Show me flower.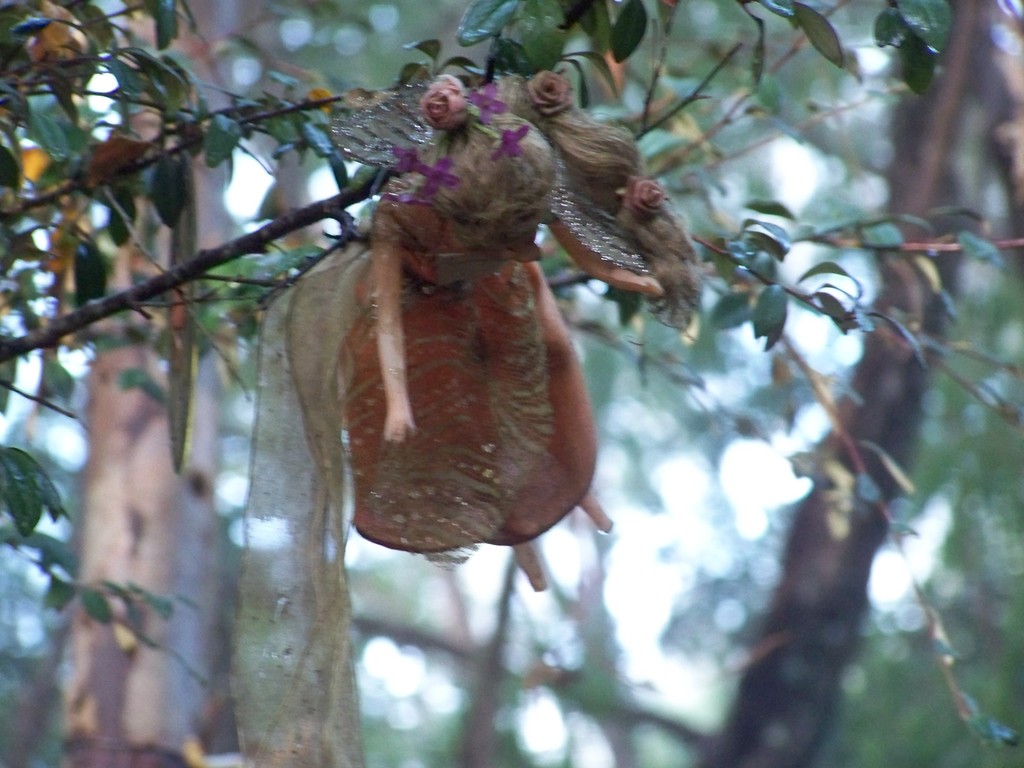
flower is here: [413, 154, 459, 193].
